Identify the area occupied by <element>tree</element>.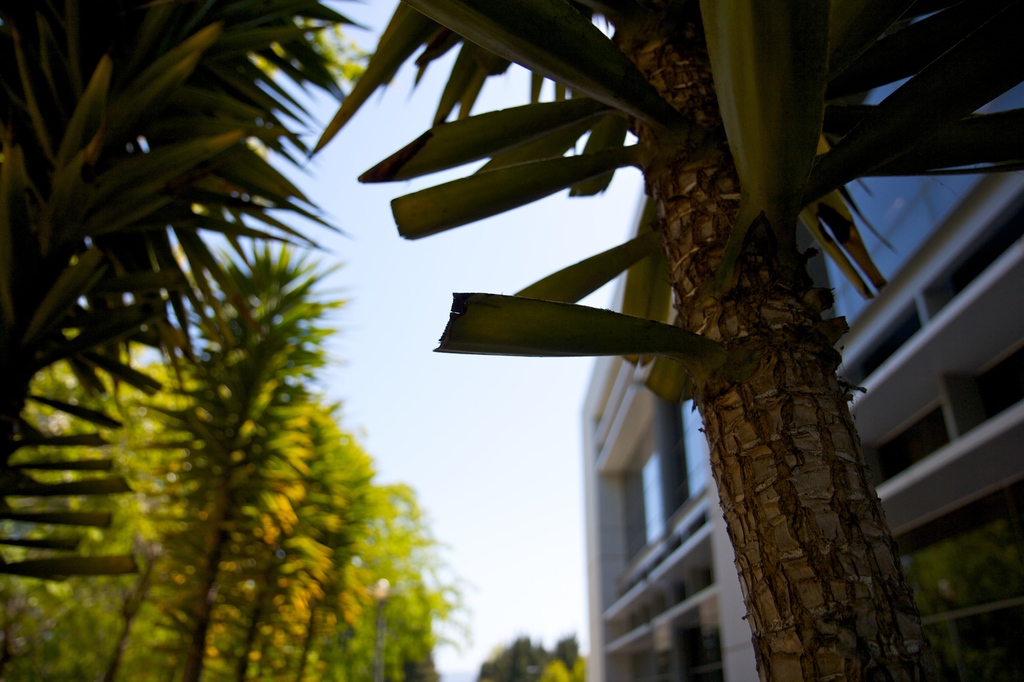
Area: [477, 632, 582, 681].
